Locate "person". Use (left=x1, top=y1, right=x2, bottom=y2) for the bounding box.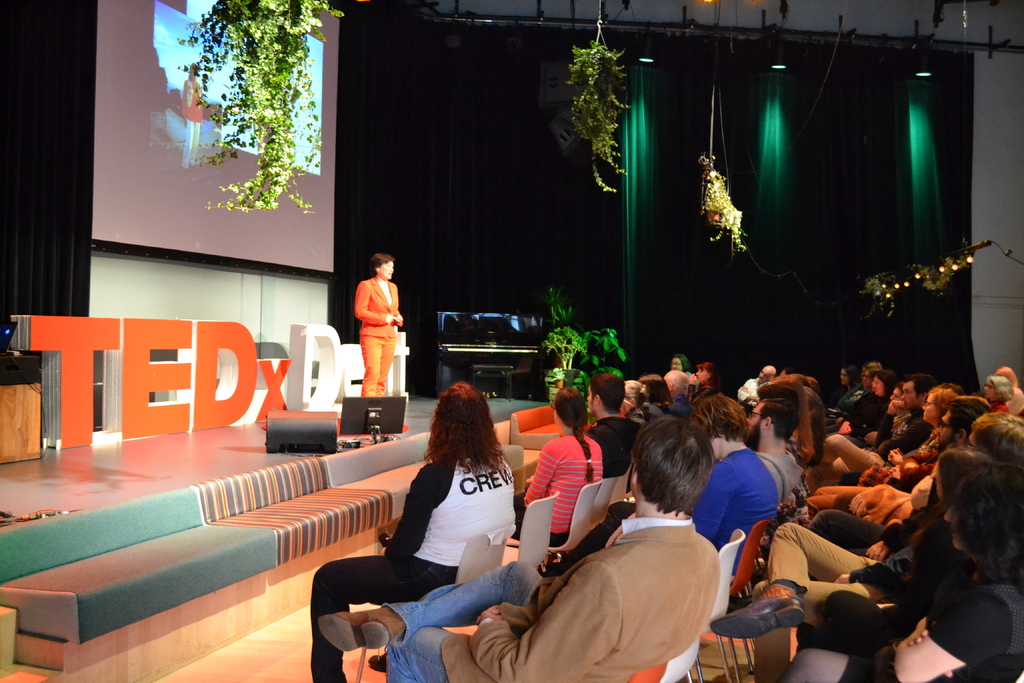
(left=351, top=254, right=408, bottom=394).
